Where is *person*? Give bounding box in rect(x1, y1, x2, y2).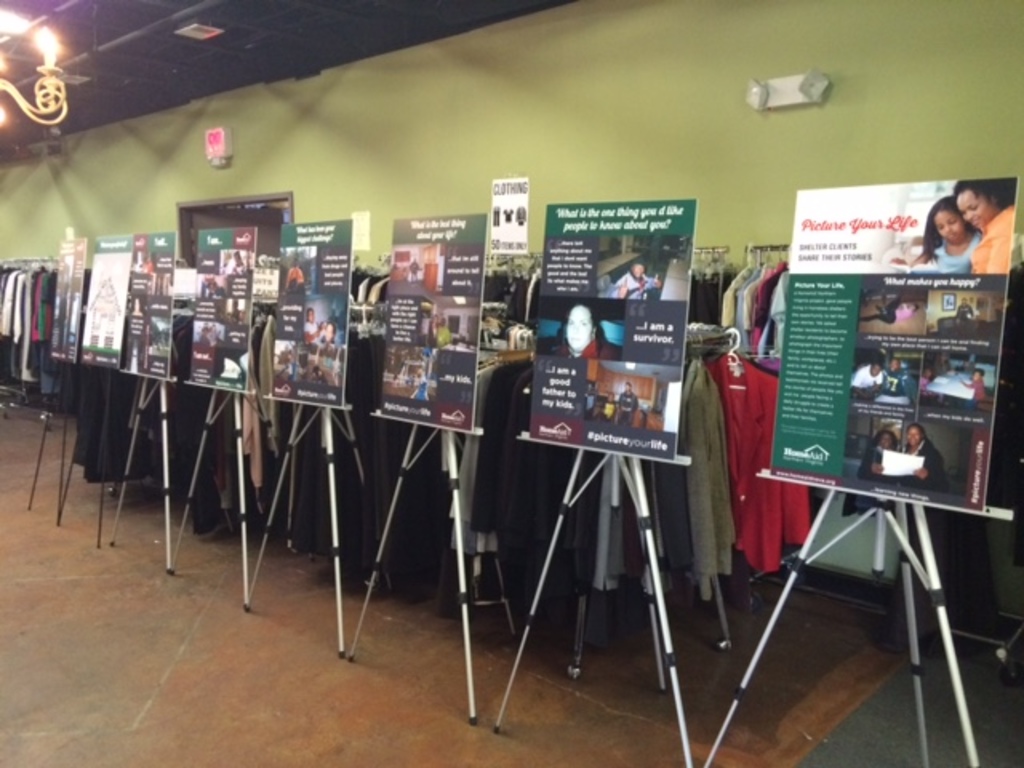
rect(851, 358, 882, 395).
